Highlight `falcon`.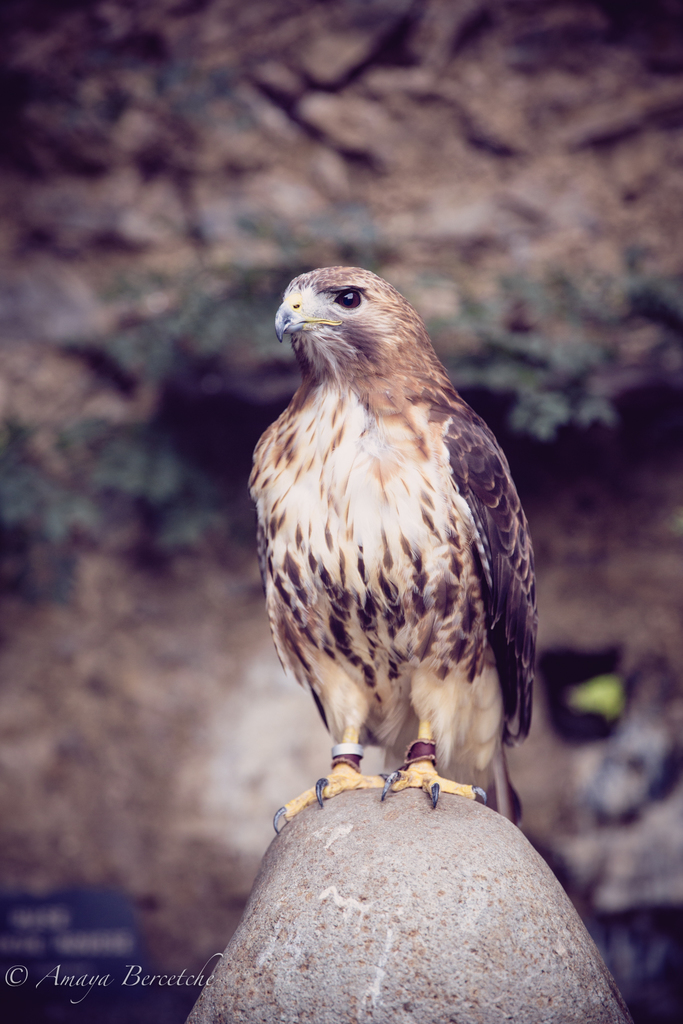
Highlighted region: locate(249, 264, 533, 835).
